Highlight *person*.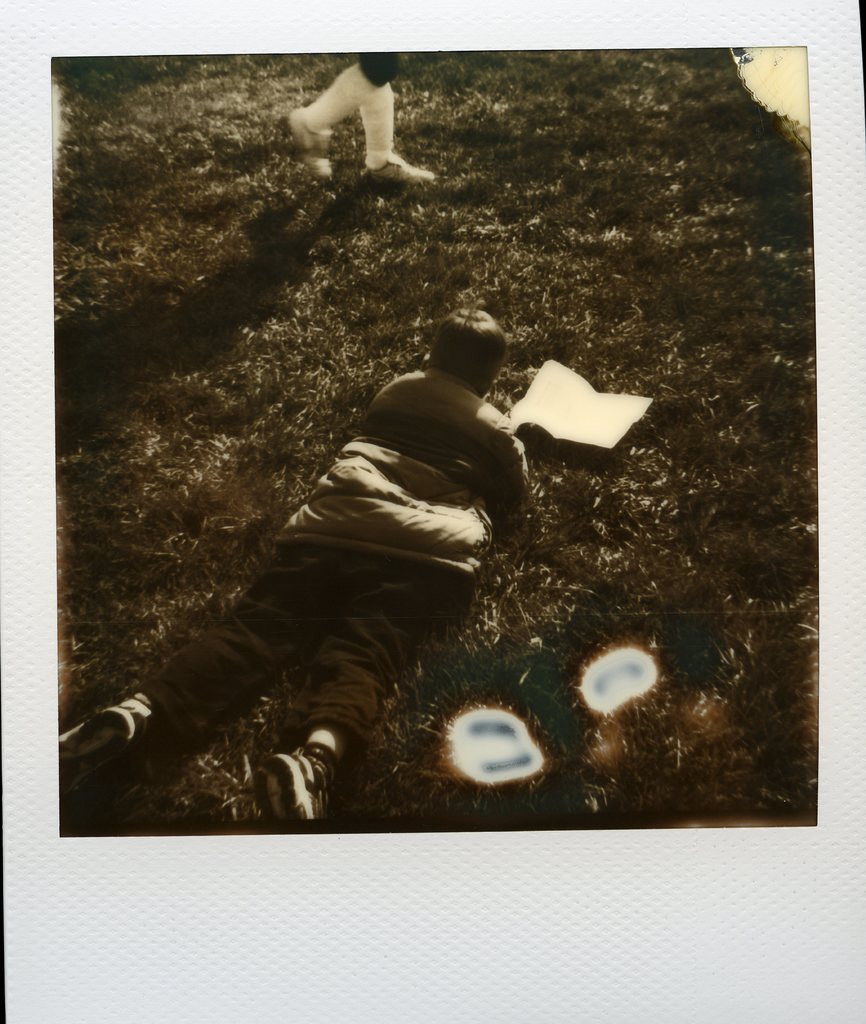
Highlighted region: detection(278, 50, 441, 200).
